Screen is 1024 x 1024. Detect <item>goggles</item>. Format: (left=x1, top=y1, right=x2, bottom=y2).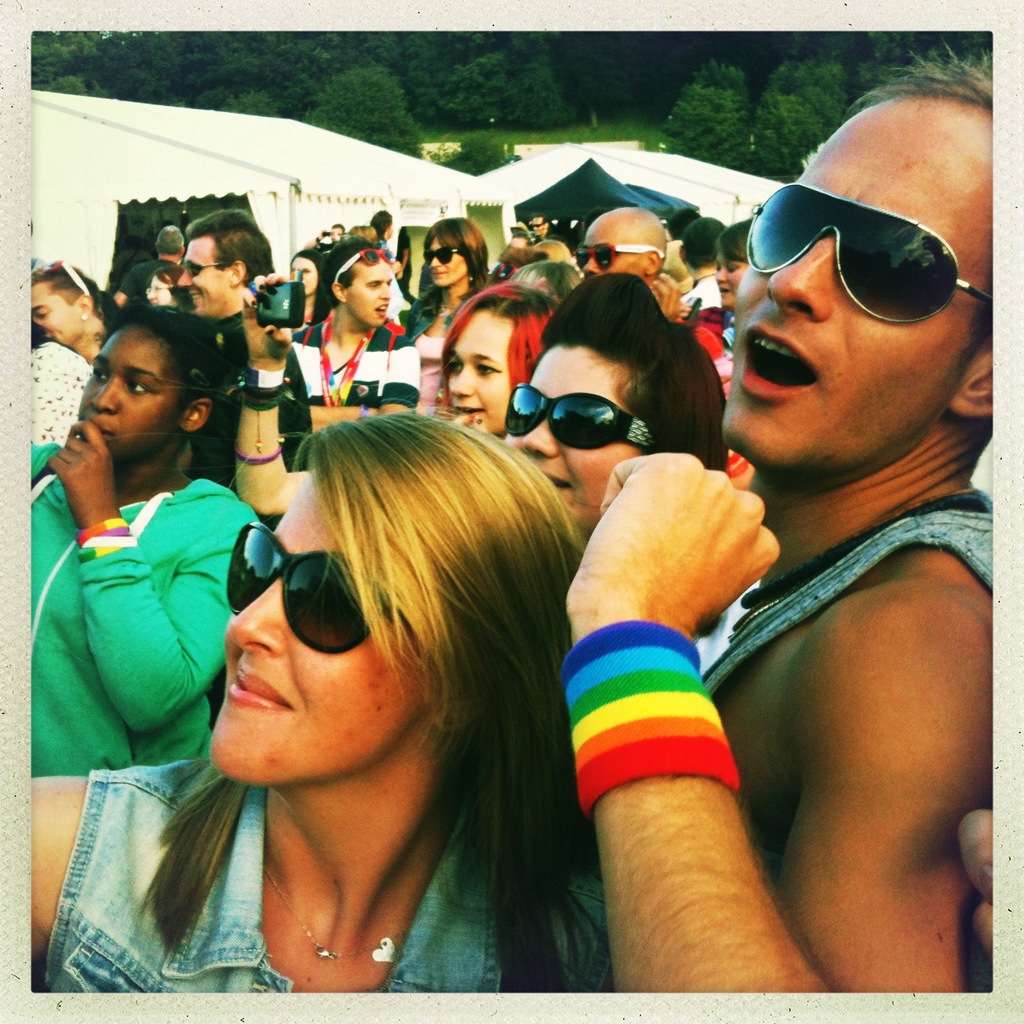
(left=504, top=387, right=655, bottom=452).
